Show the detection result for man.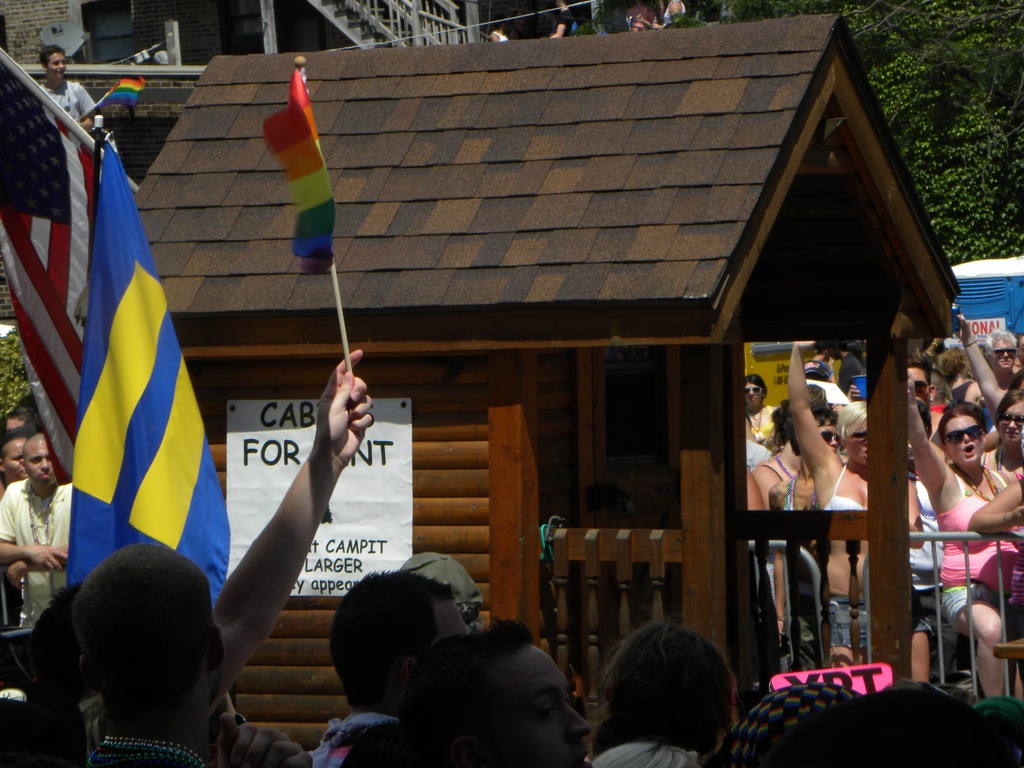
bbox=(0, 431, 74, 627).
